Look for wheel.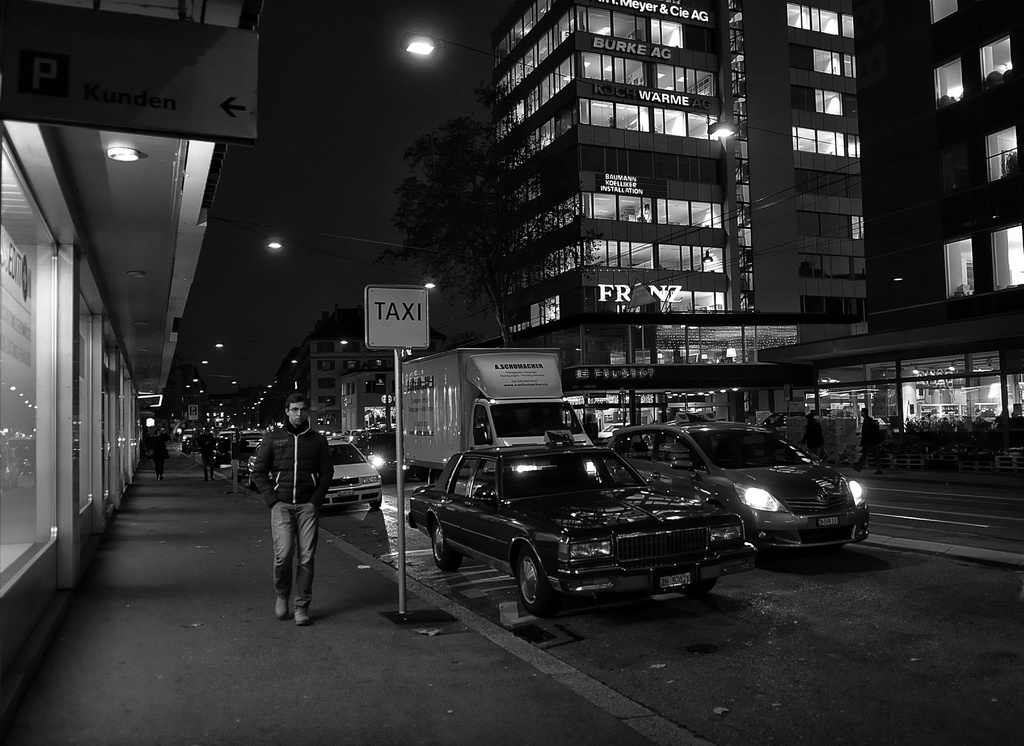
Found: x1=424 y1=518 x2=460 y2=559.
